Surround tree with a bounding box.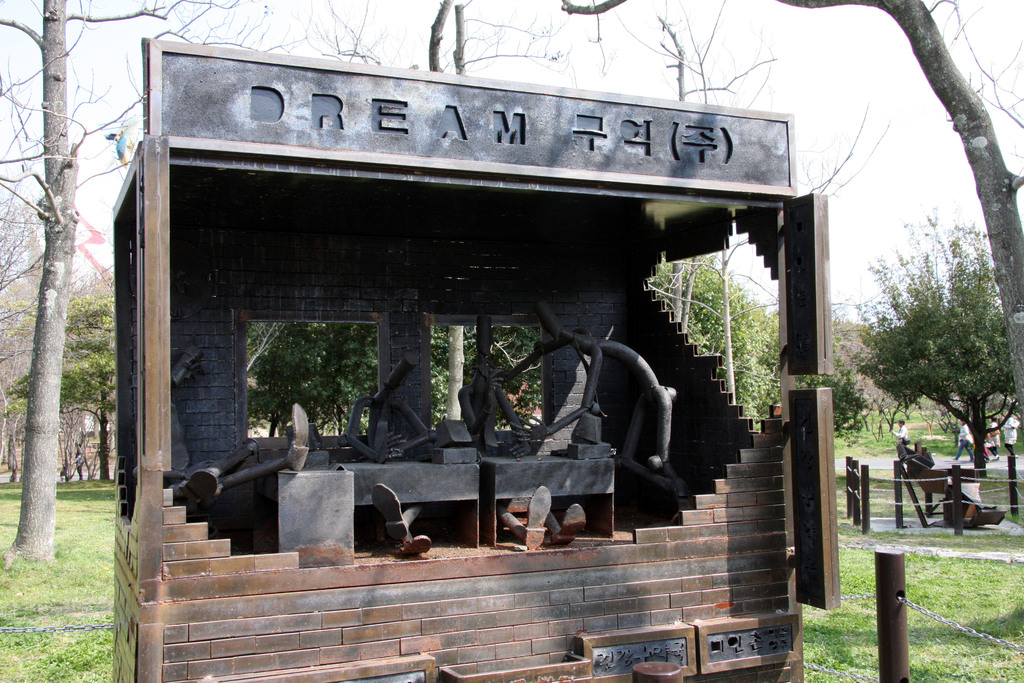
select_region(834, 198, 1018, 488).
